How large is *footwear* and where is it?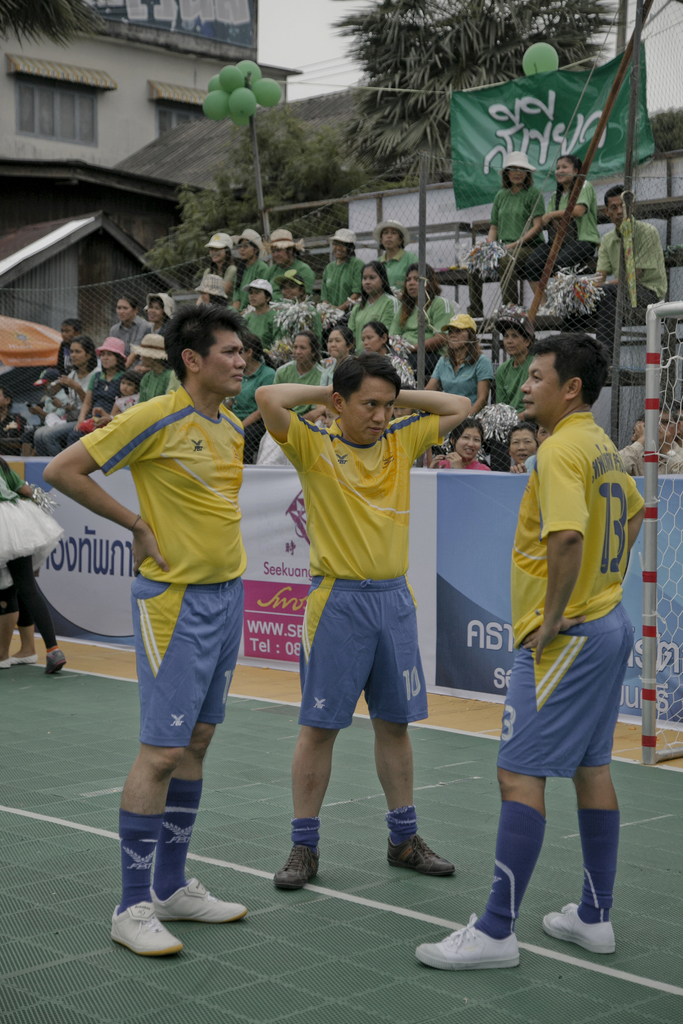
Bounding box: left=542, top=904, right=614, bottom=958.
